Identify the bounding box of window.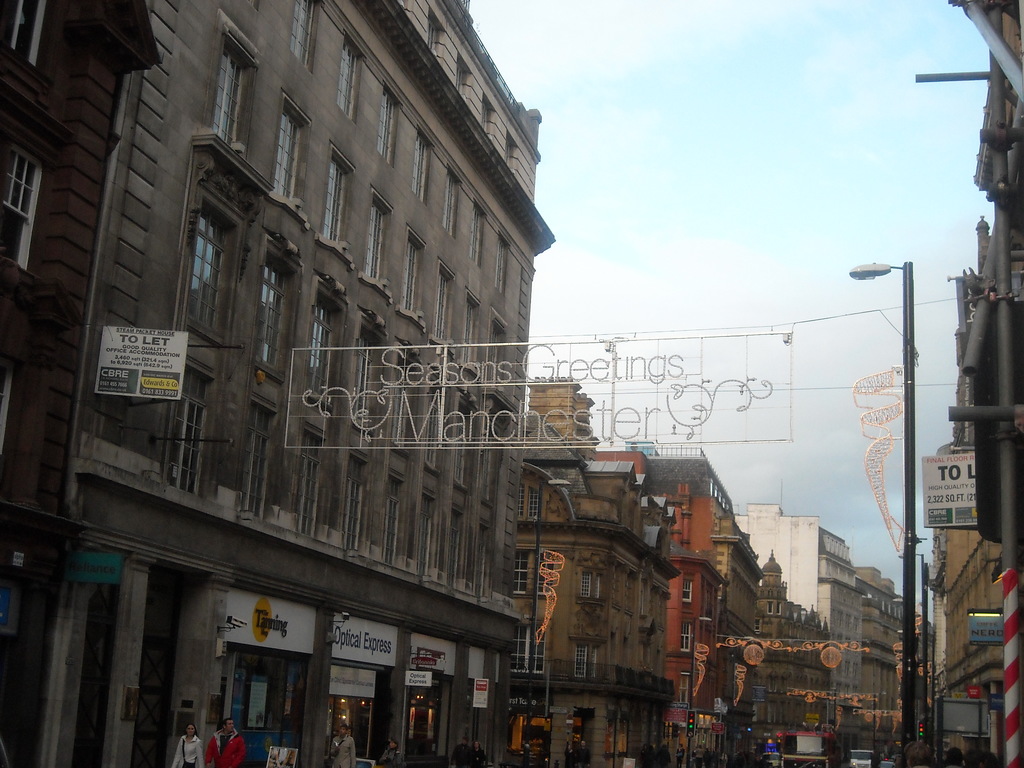
select_region(251, 259, 296, 378).
